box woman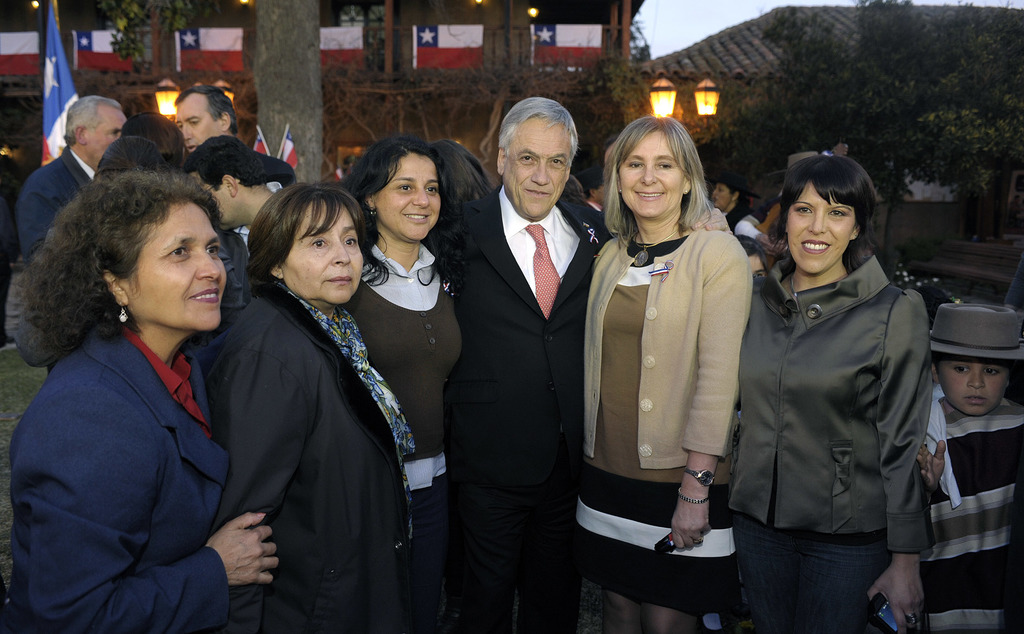
{"x1": 584, "y1": 114, "x2": 753, "y2": 633}
